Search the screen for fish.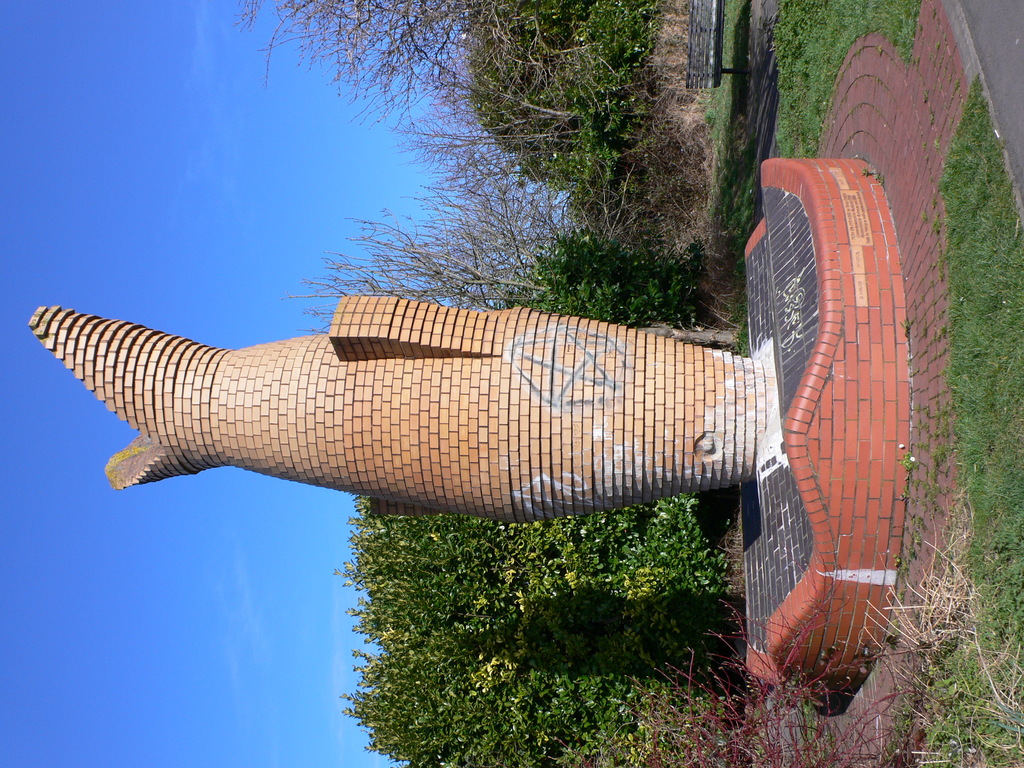
Found at <bbox>38, 303, 758, 488</bbox>.
